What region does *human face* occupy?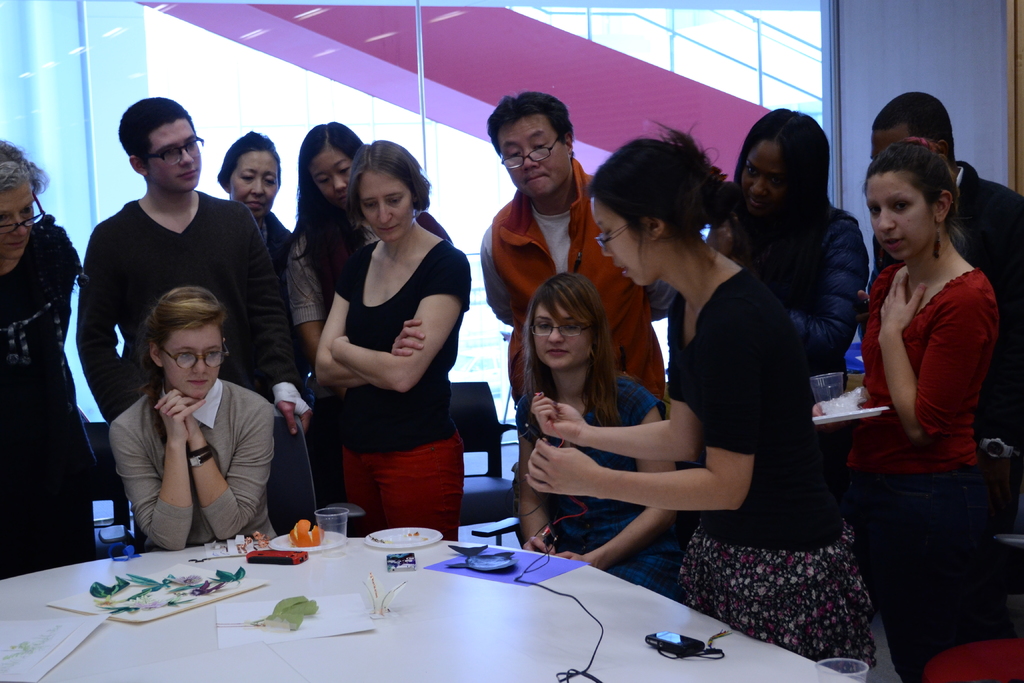
529:302:594:366.
